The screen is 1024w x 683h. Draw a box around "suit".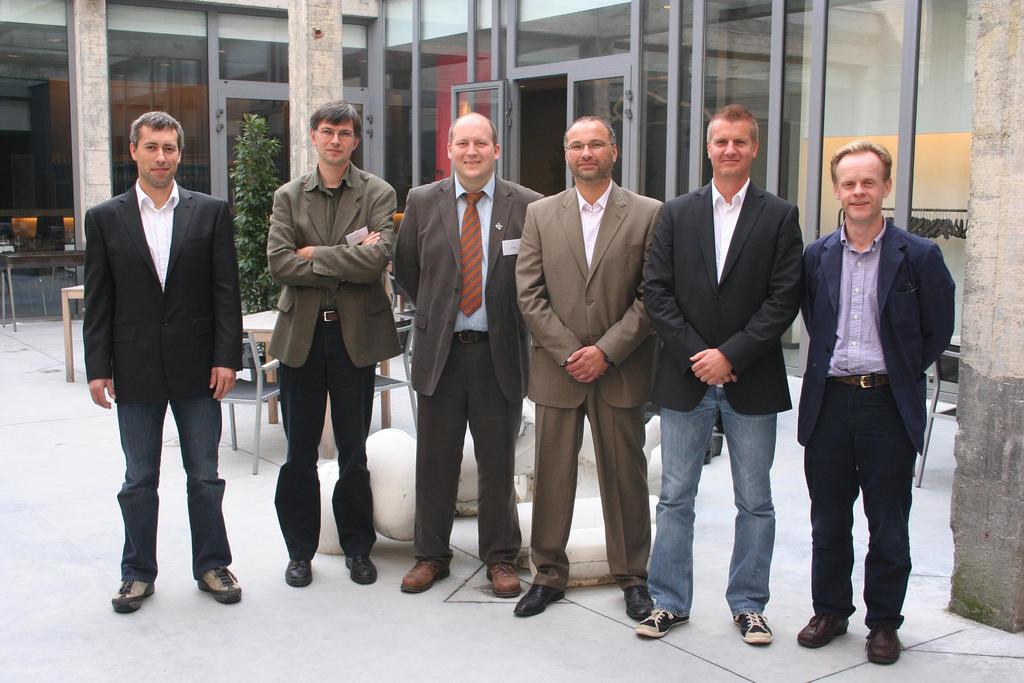
crop(803, 215, 955, 625).
